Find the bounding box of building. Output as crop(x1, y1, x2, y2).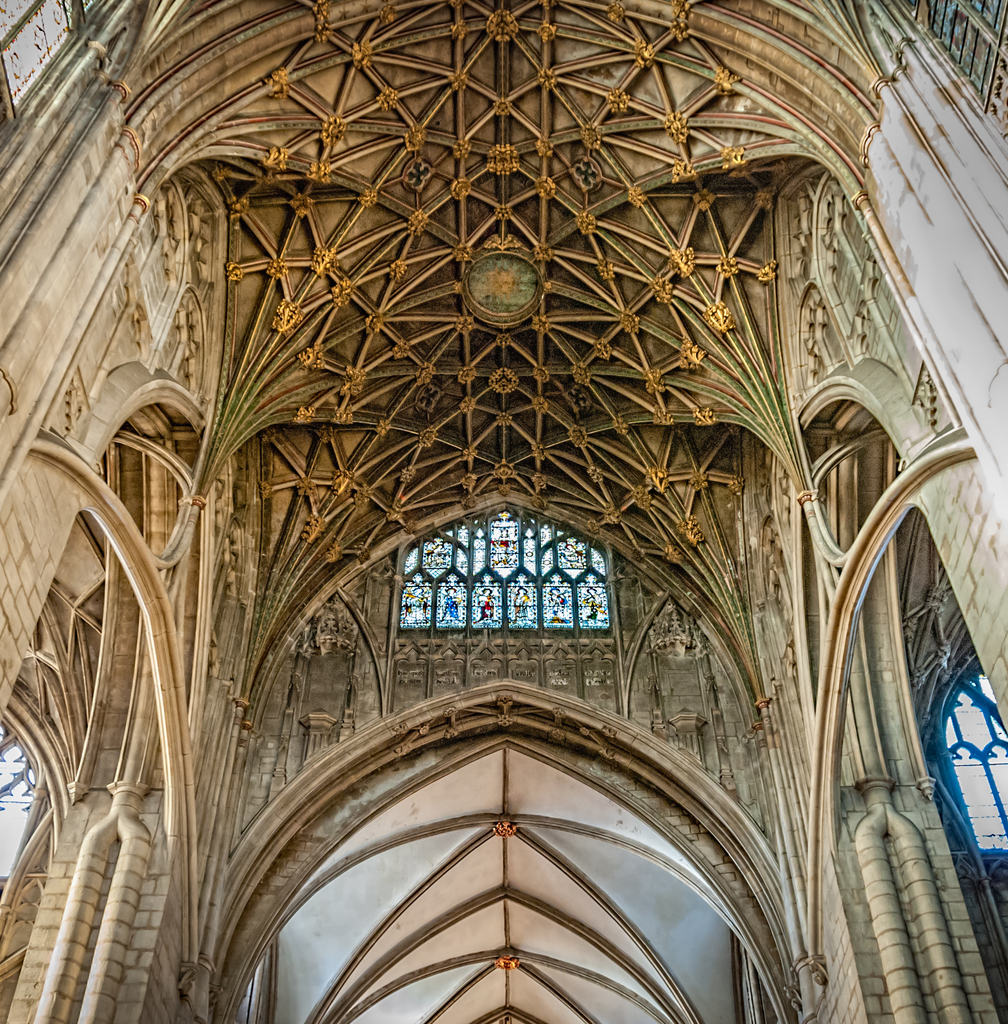
crop(0, 0, 1007, 1023).
